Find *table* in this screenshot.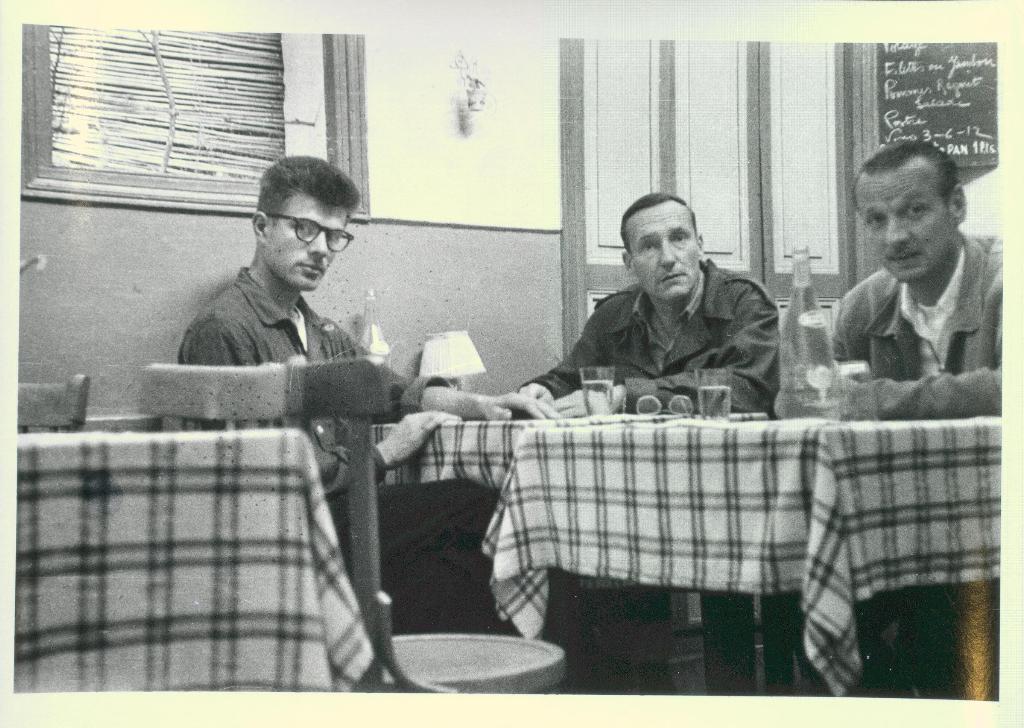
The bounding box for *table* is (x1=12, y1=421, x2=374, y2=694).
